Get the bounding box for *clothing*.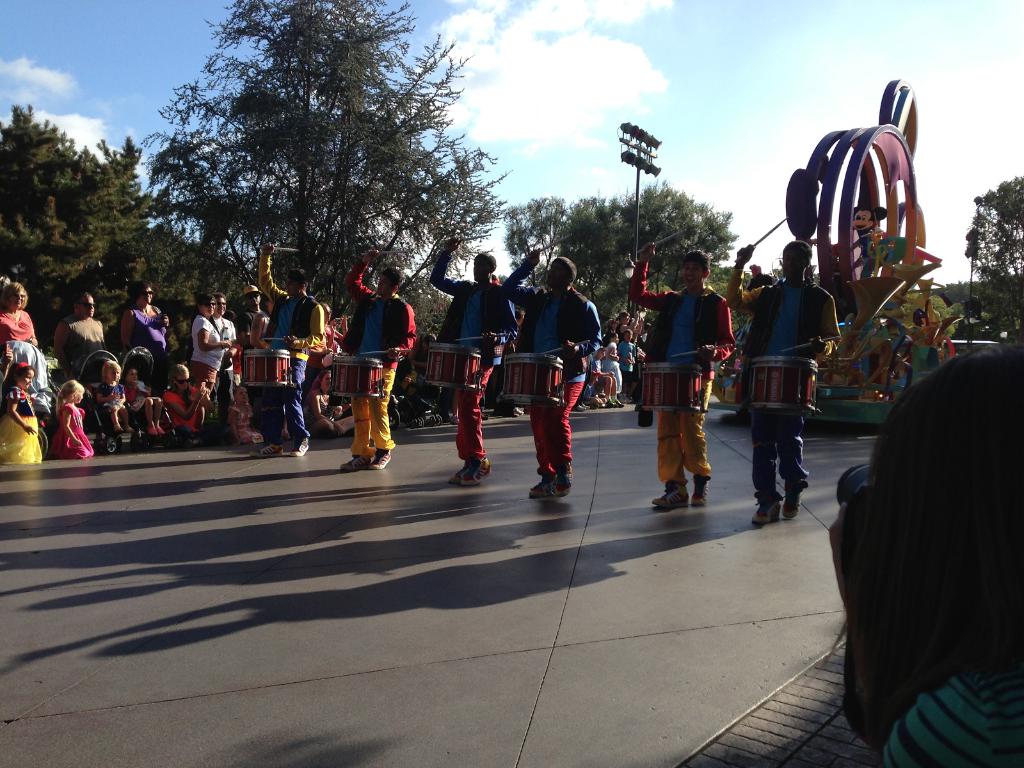
0:310:56:397.
